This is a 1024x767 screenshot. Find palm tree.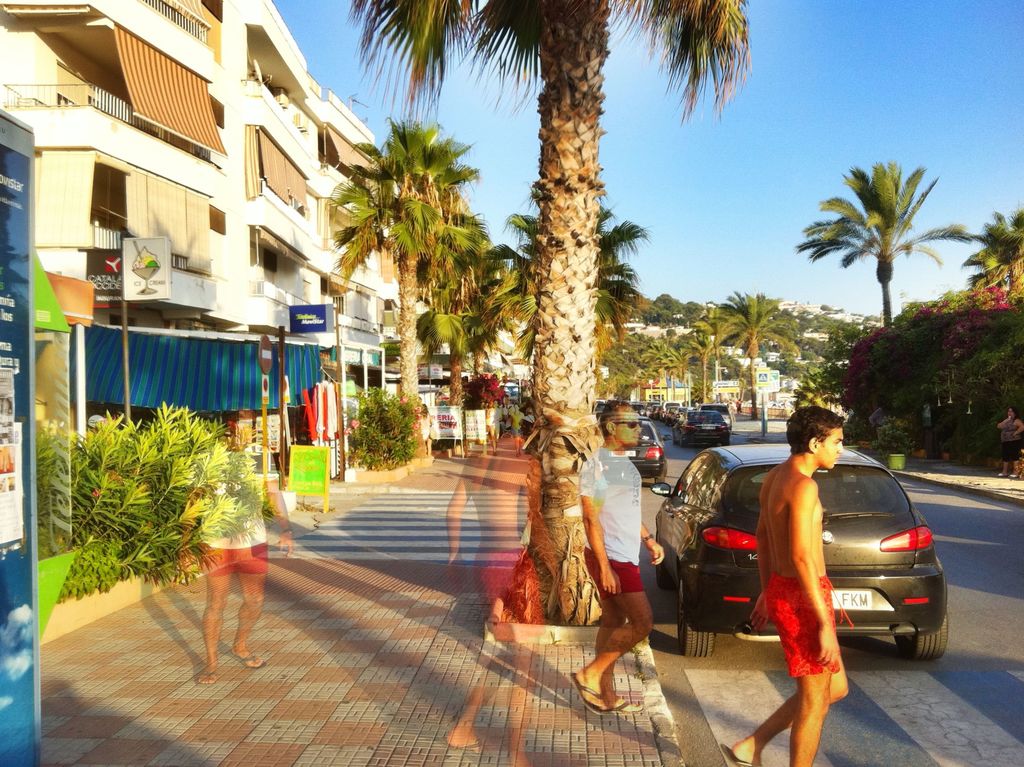
Bounding box: box(328, 111, 485, 455).
